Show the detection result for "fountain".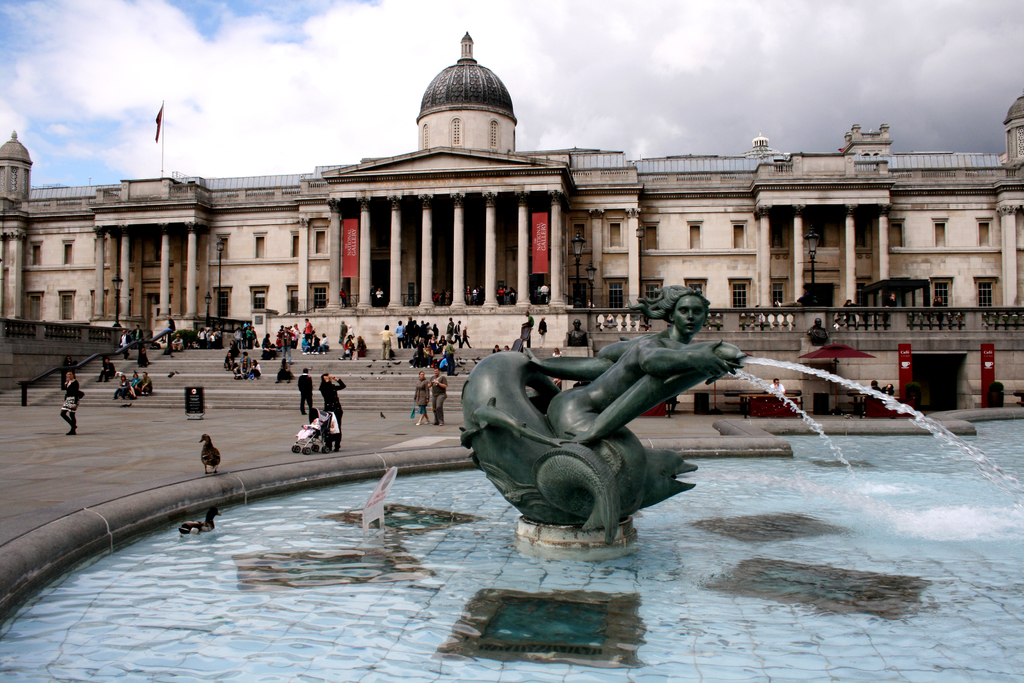
l=0, t=284, r=1023, b=682.
